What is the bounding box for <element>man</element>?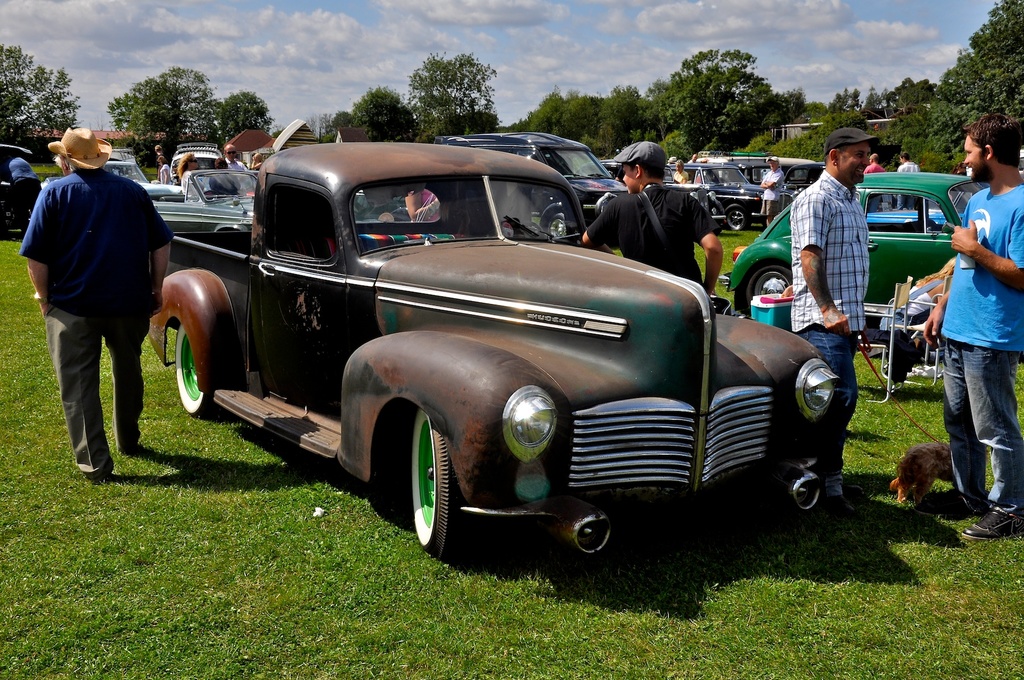
783:130:874:499.
